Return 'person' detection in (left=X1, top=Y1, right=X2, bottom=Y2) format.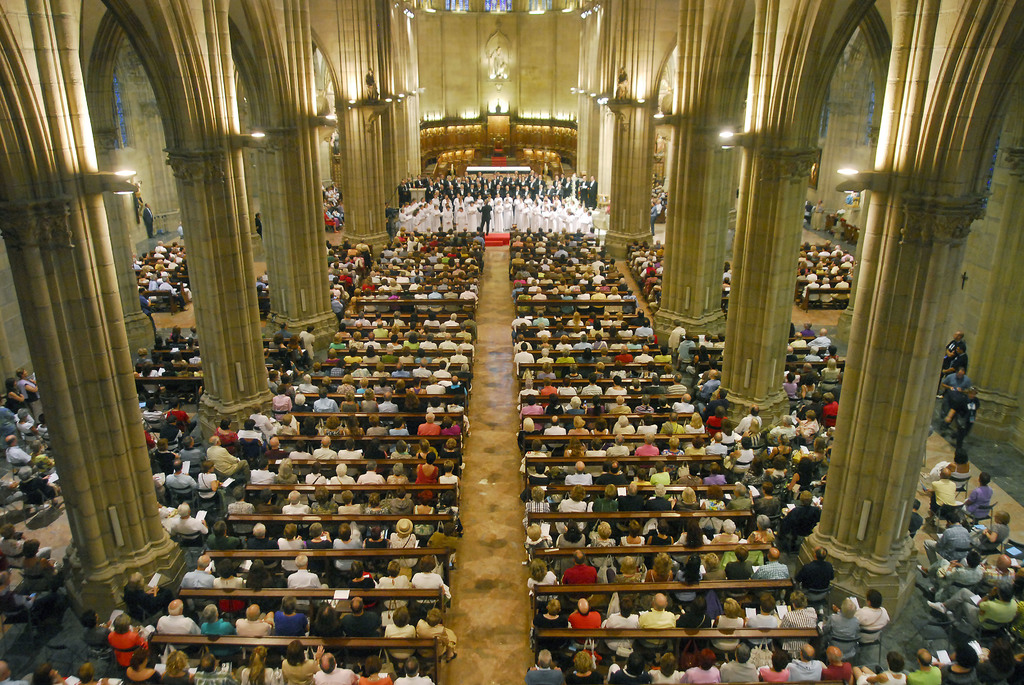
(left=124, top=649, right=163, bottom=684).
